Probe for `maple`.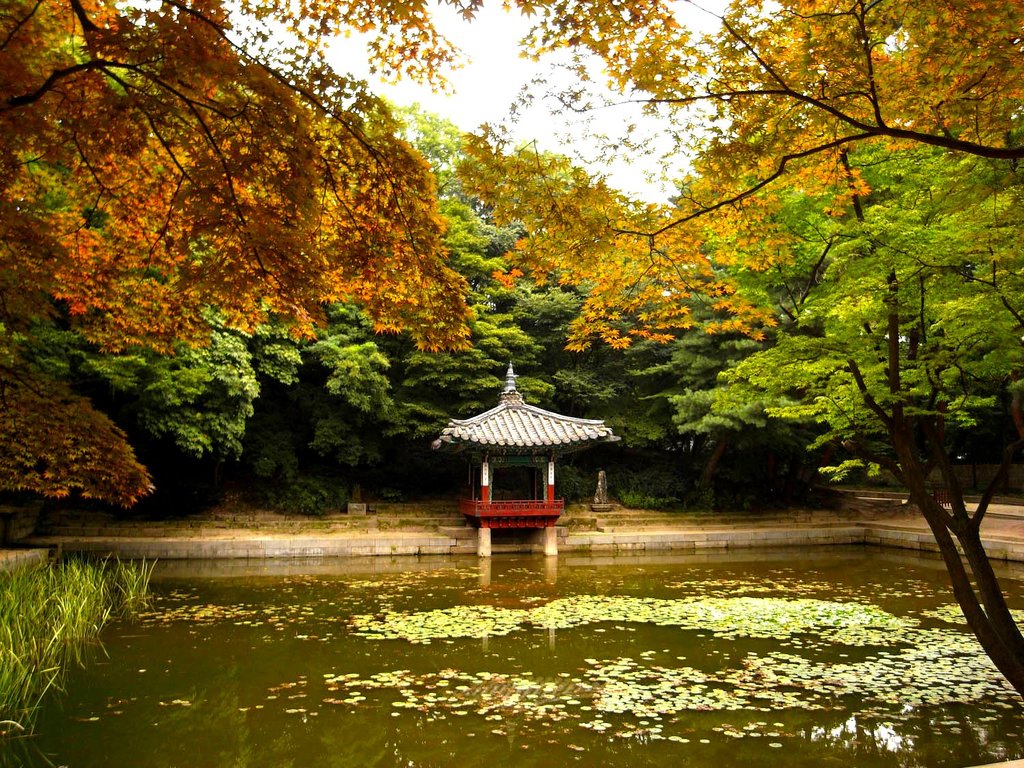
Probe result: (x1=662, y1=141, x2=1023, y2=704).
